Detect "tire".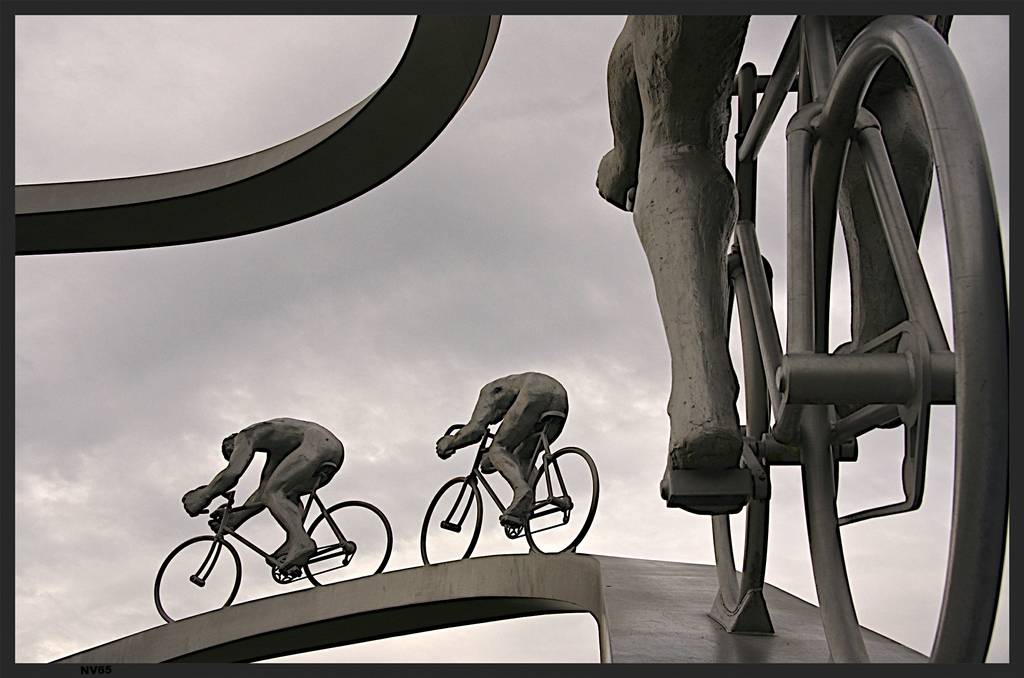
Detected at 152/537/243/622.
